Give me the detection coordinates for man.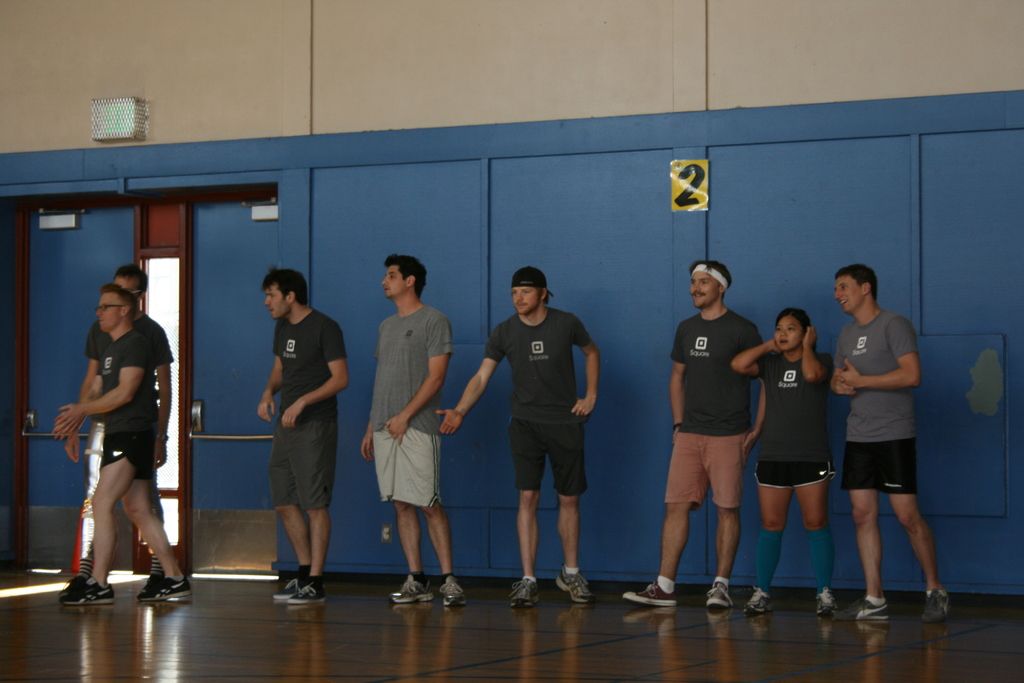
bbox=[625, 260, 767, 600].
